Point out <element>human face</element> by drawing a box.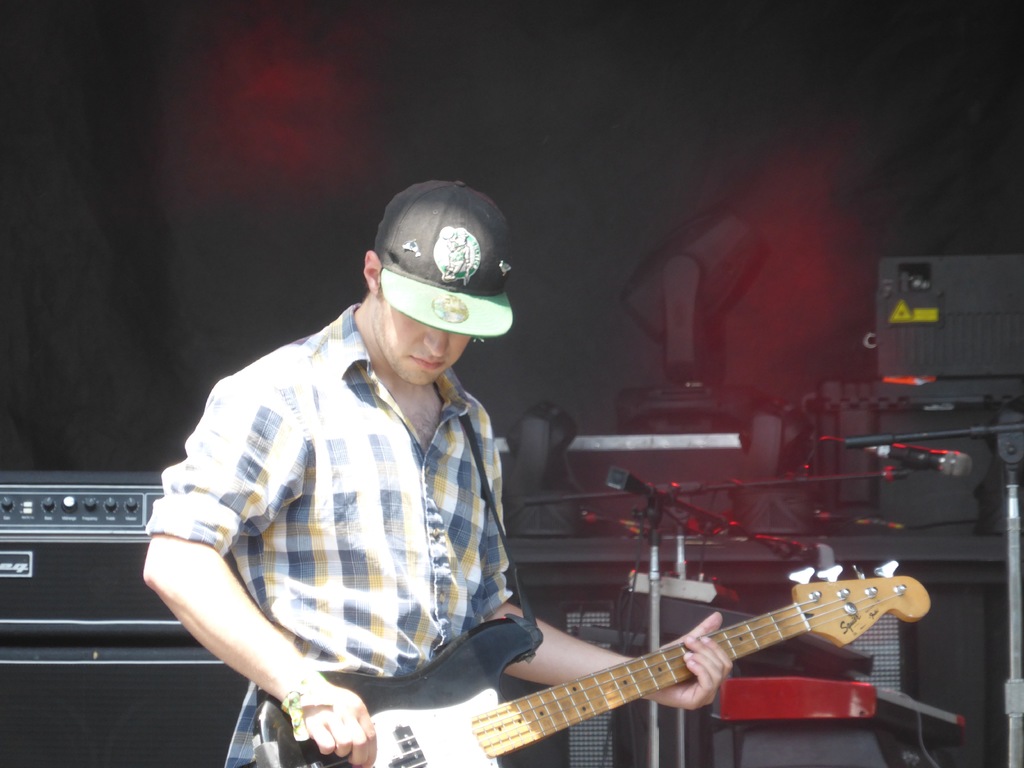
select_region(376, 320, 468, 383).
